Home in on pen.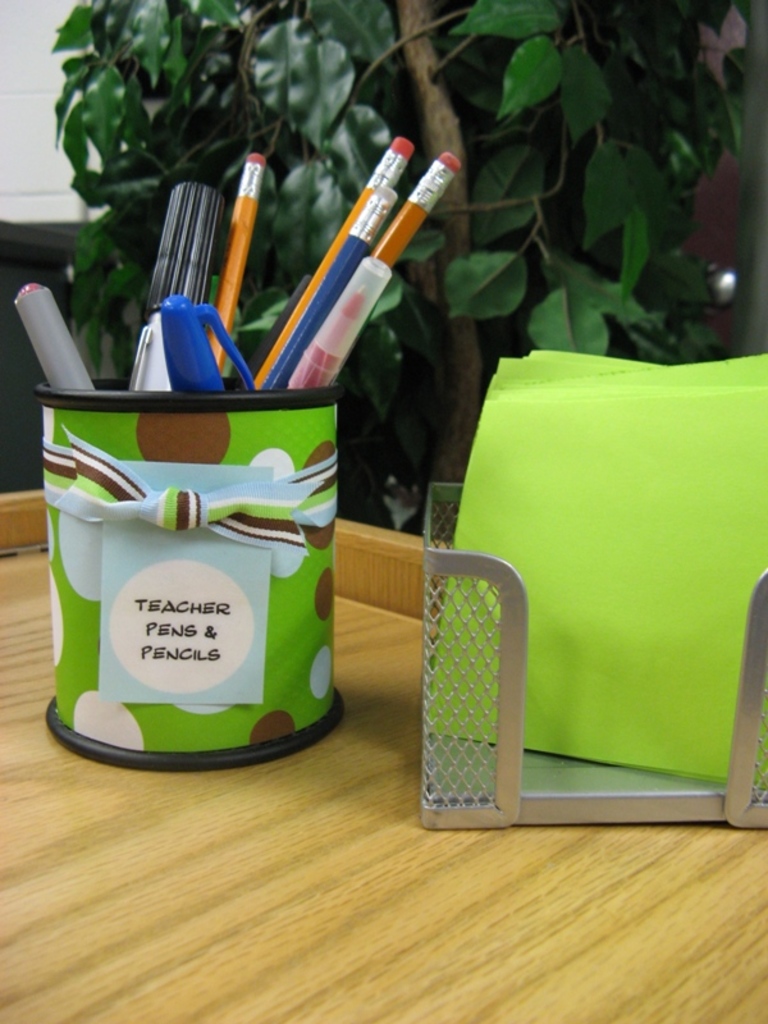
Homed in at [150,296,257,398].
